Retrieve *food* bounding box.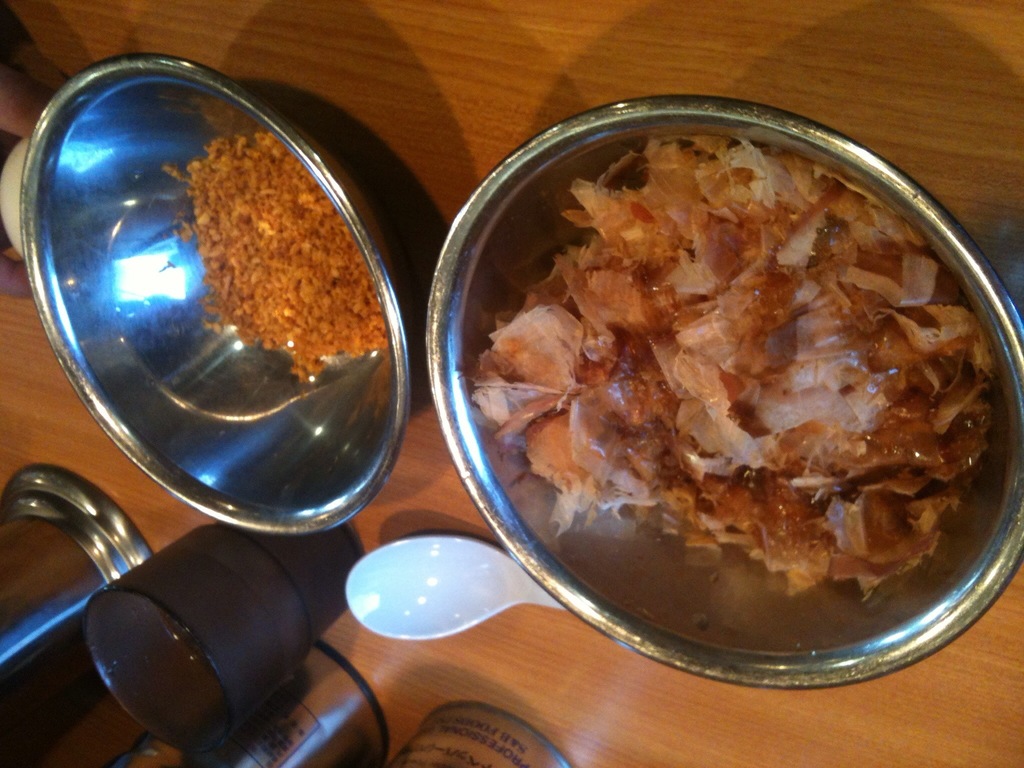
Bounding box: (left=453, top=144, right=1023, bottom=652).
